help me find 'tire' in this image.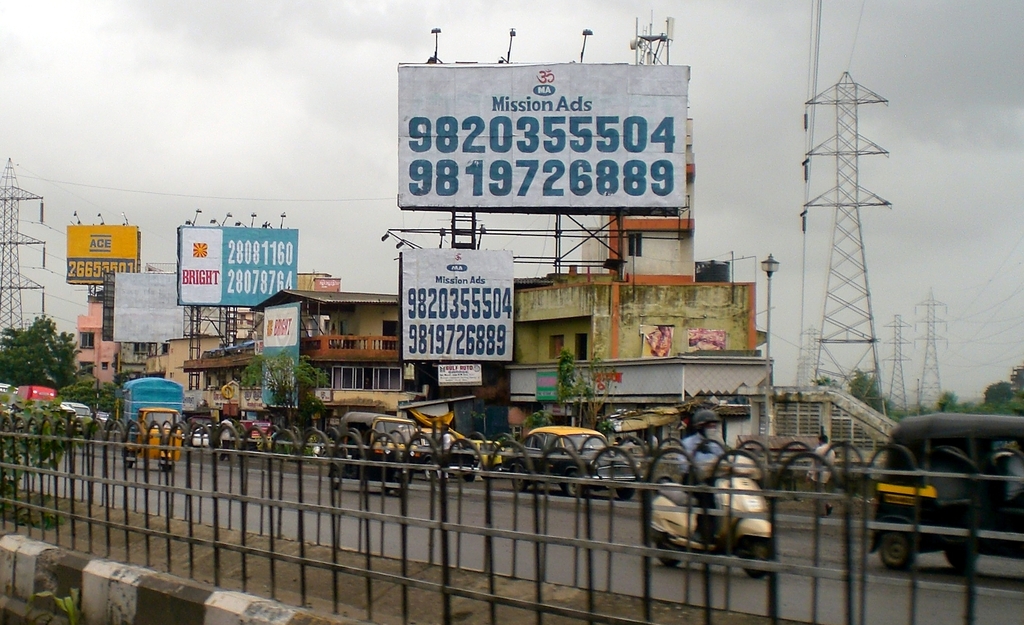
Found it: [x1=463, y1=473, x2=476, y2=482].
